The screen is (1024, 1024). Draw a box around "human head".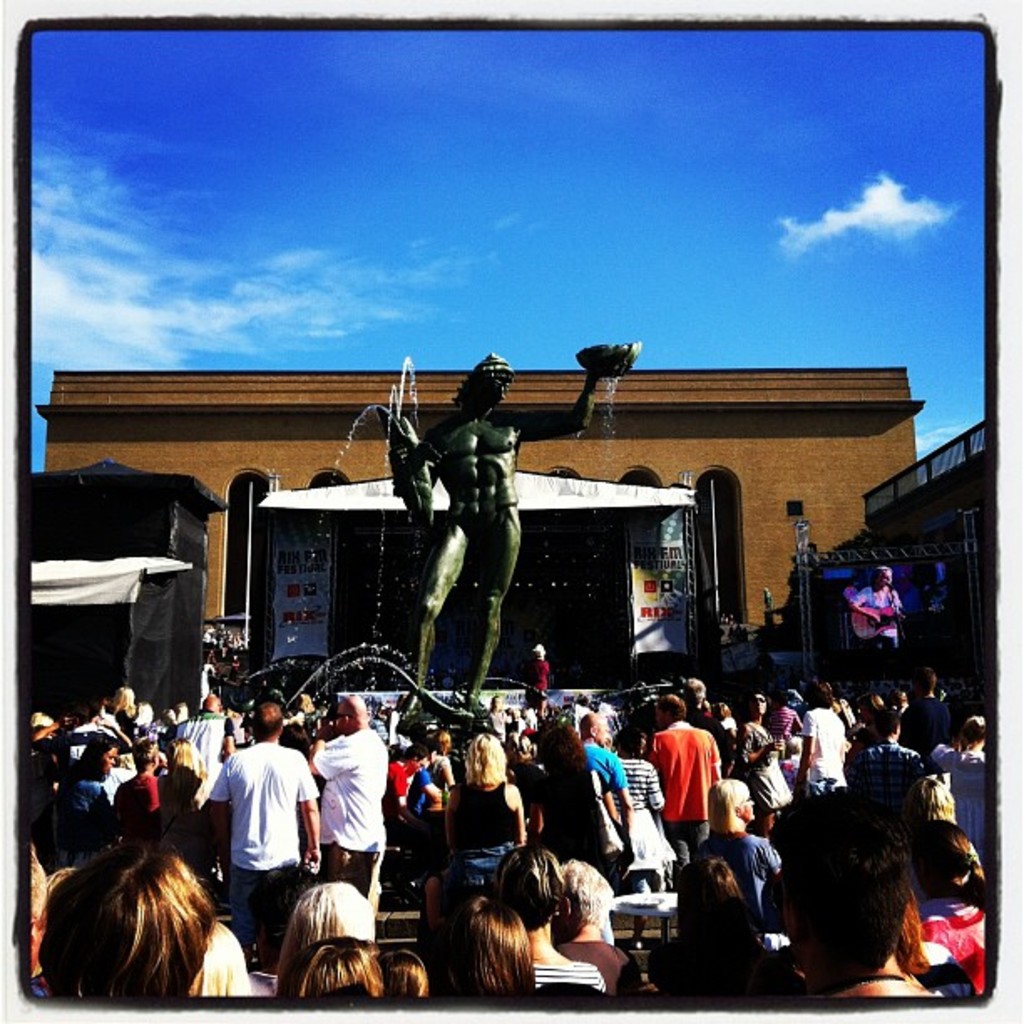
pyautogui.locateOnScreen(166, 740, 197, 763).
